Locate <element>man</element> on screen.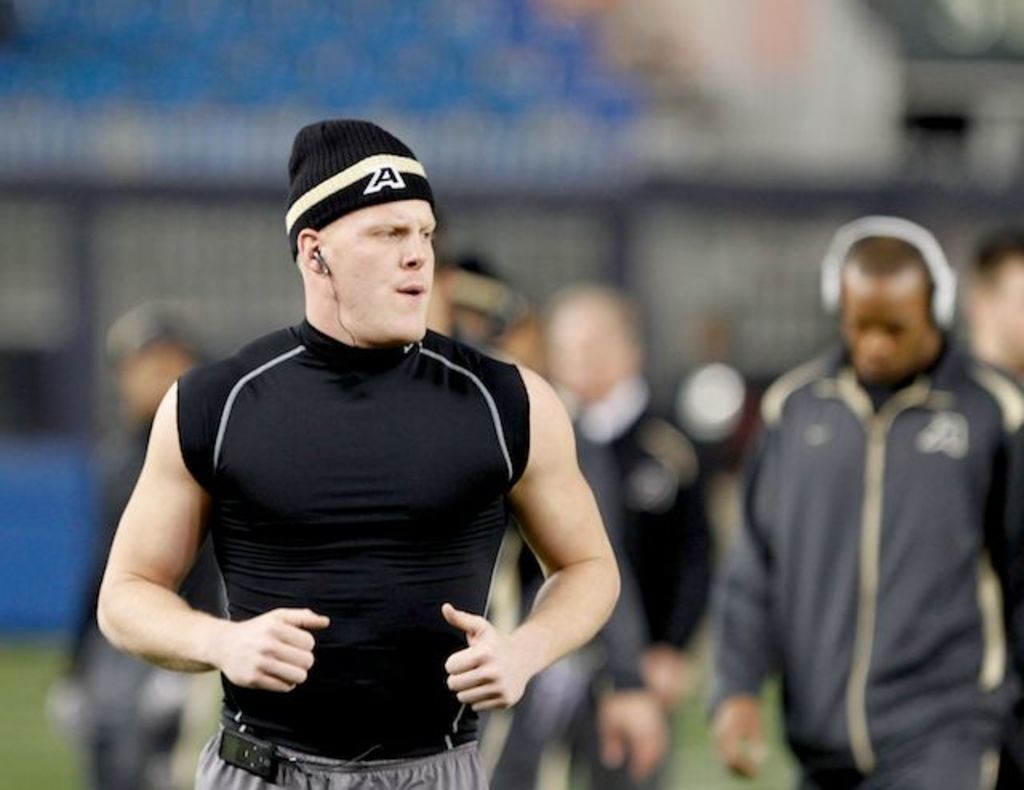
On screen at [91, 123, 626, 784].
